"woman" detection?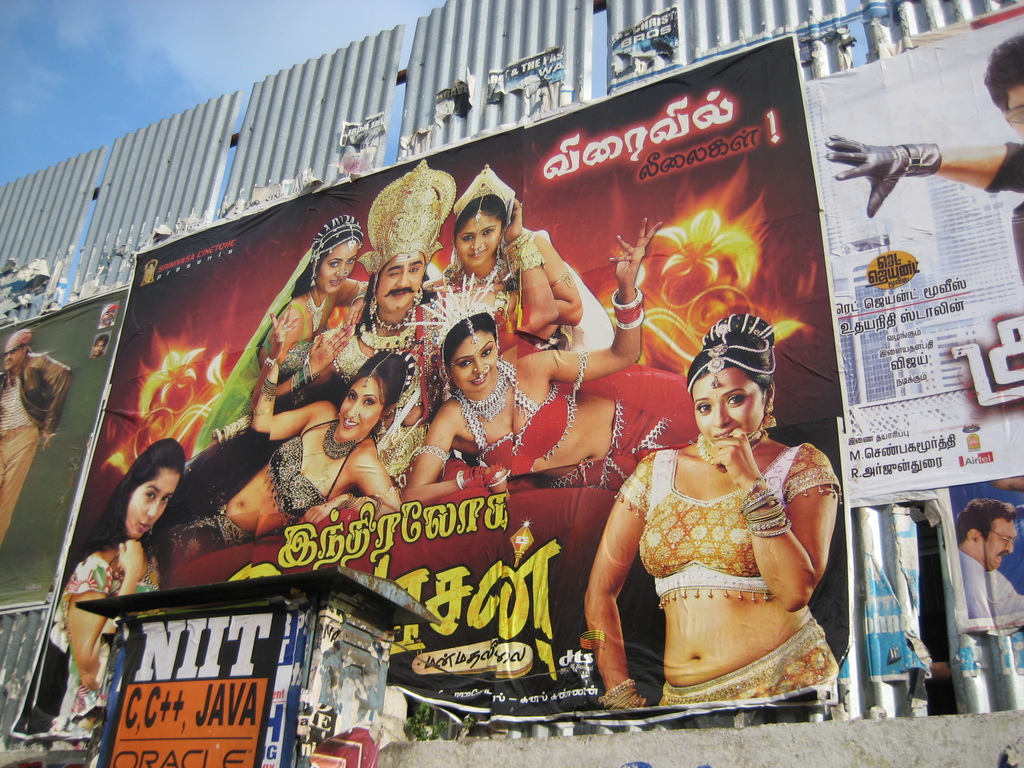
[x1=595, y1=305, x2=849, y2=734]
